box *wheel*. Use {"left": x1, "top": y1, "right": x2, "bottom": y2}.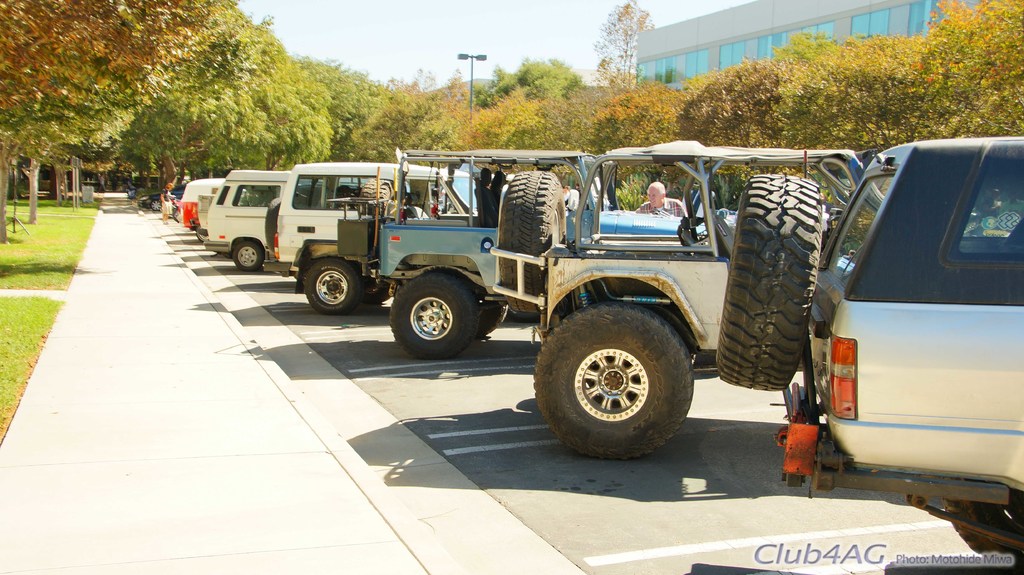
{"left": 719, "top": 175, "right": 822, "bottom": 391}.
